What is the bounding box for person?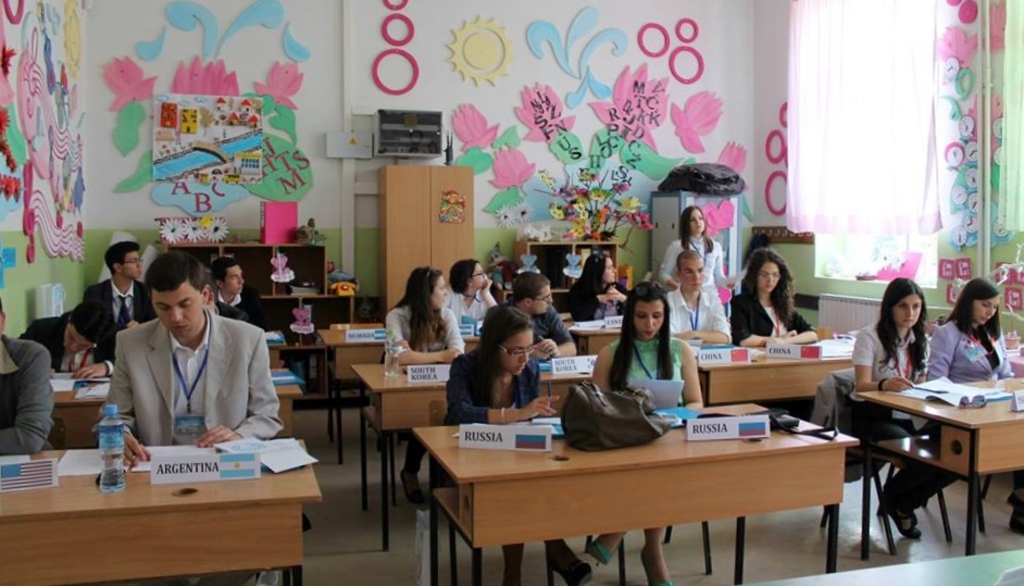
{"left": 486, "top": 271, "right": 579, "bottom": 366}.
